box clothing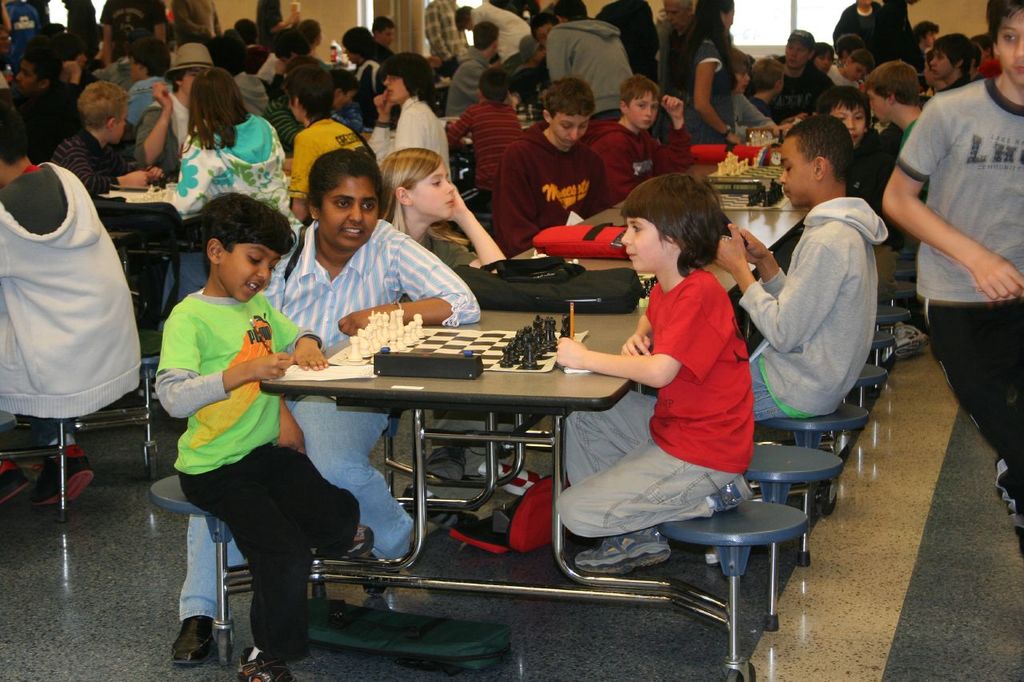
[left=178, top=214, right=481, bottom=614]
